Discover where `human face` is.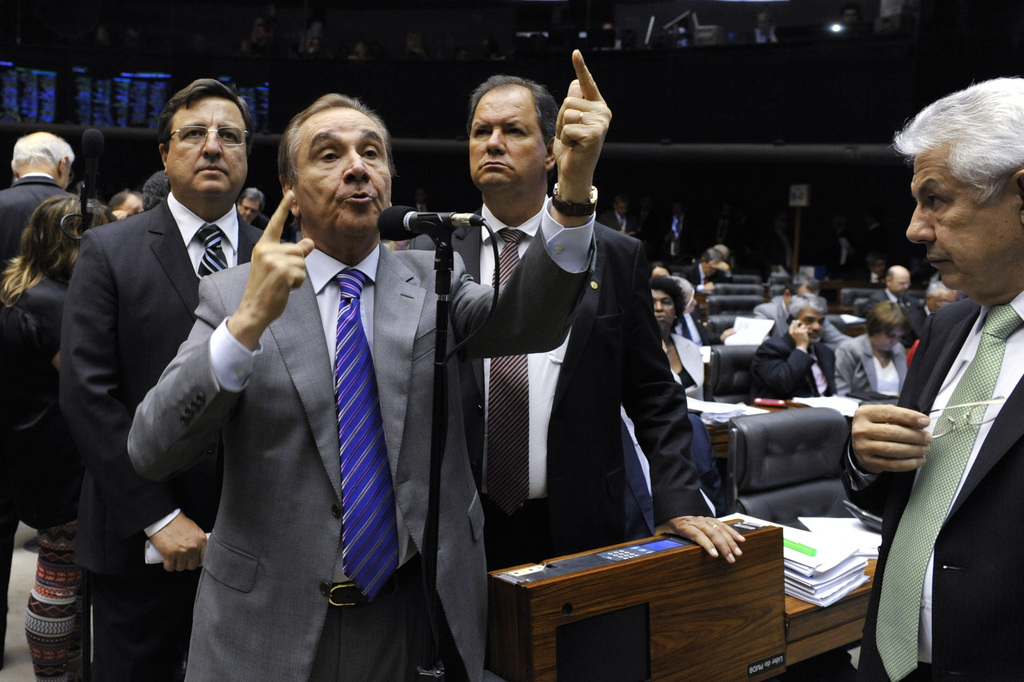
Discovered at bbox=[240, 199, 257, 213].
